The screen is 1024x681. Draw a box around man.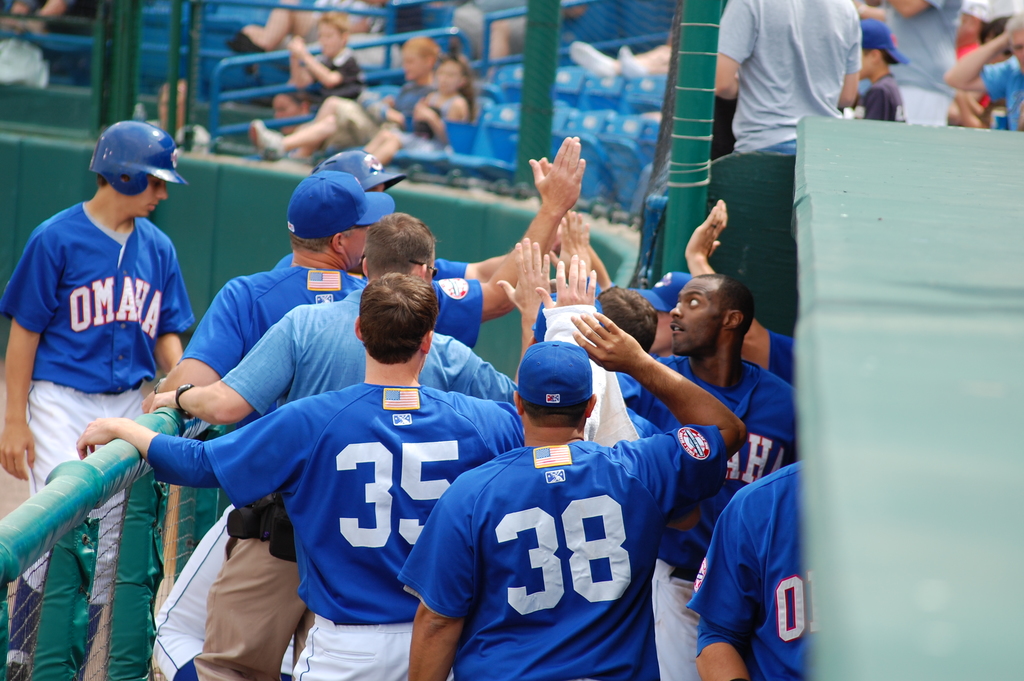
left=688, top=456, right=812, bottom=680.
